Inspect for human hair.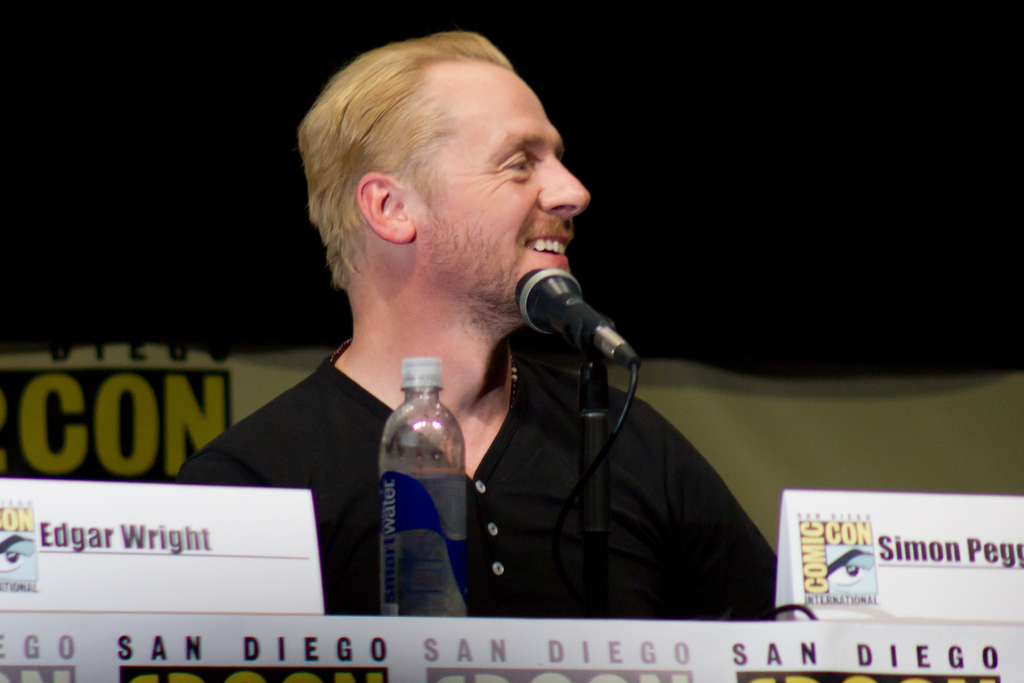
Inspection: l=307, t=29, r=569, b=315.
